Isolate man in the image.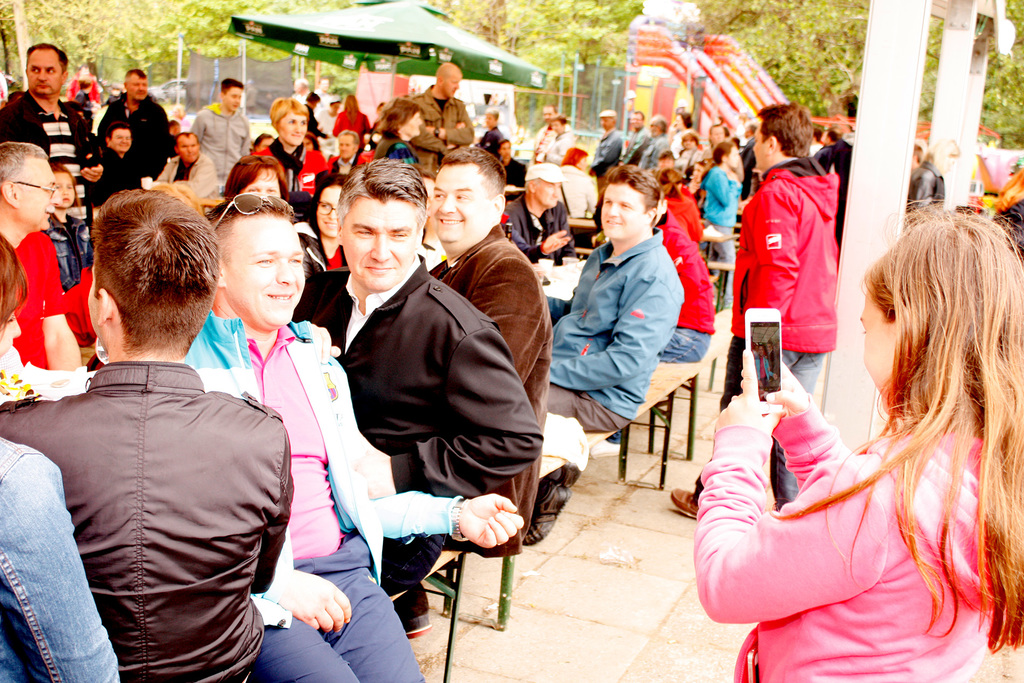
Isolated region: bbox(0, 31, 93, 285).
